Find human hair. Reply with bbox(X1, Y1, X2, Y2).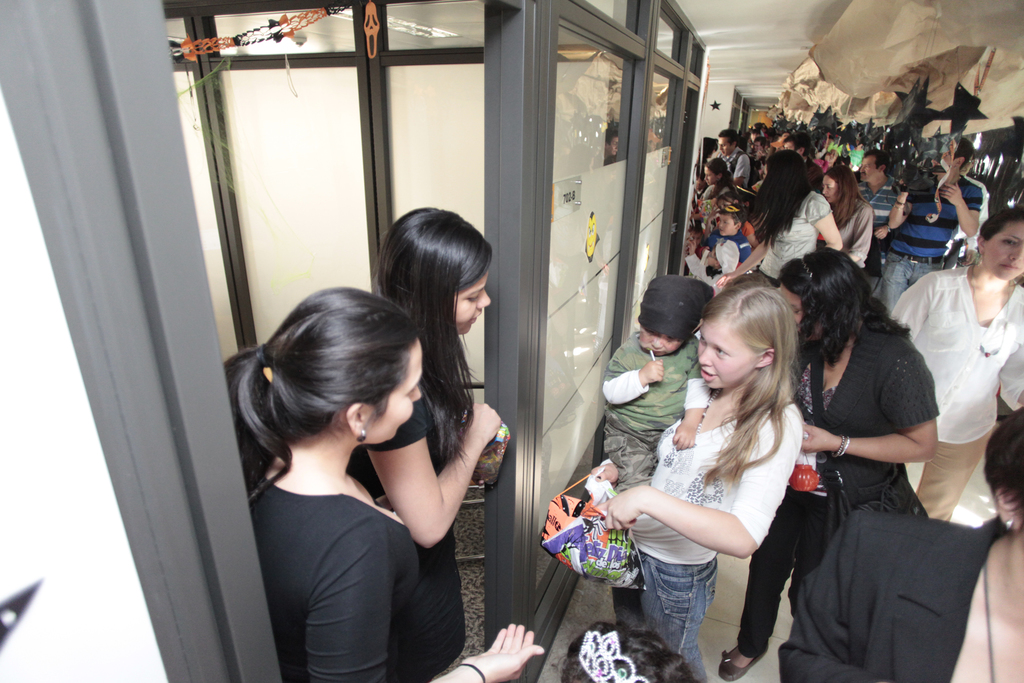
bbox(975, 204, 1023, 257).
